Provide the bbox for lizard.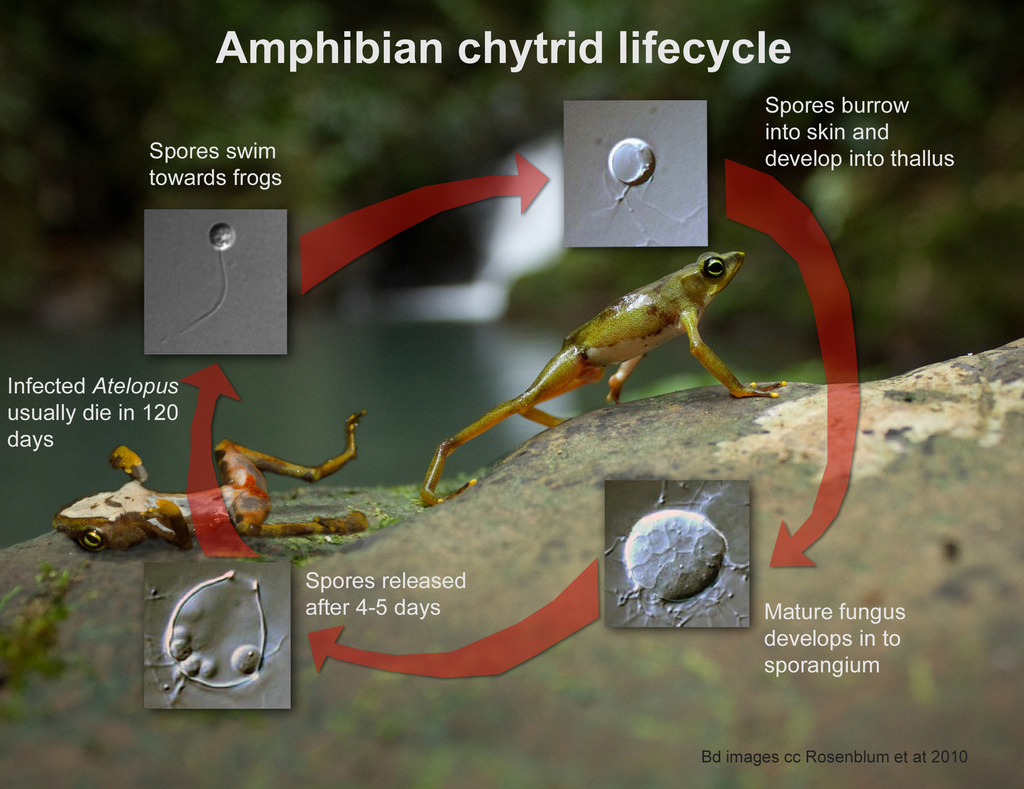
422, 245, 764, 500.
